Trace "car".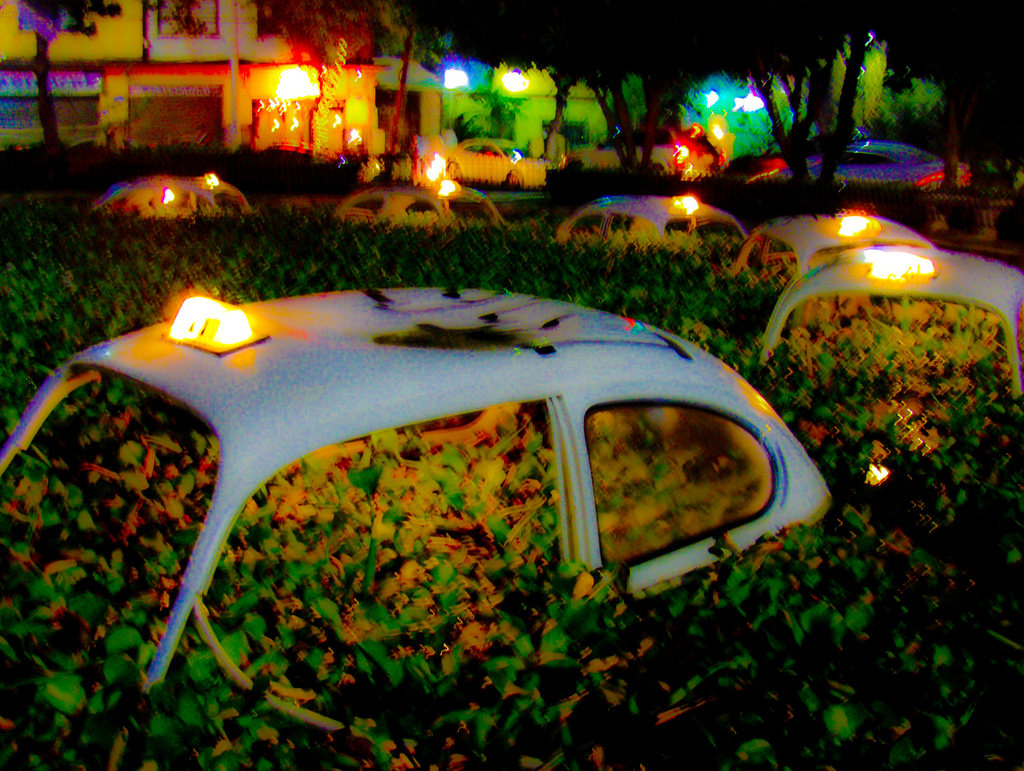
Traced to Rect(552, 185, 749, 267).
